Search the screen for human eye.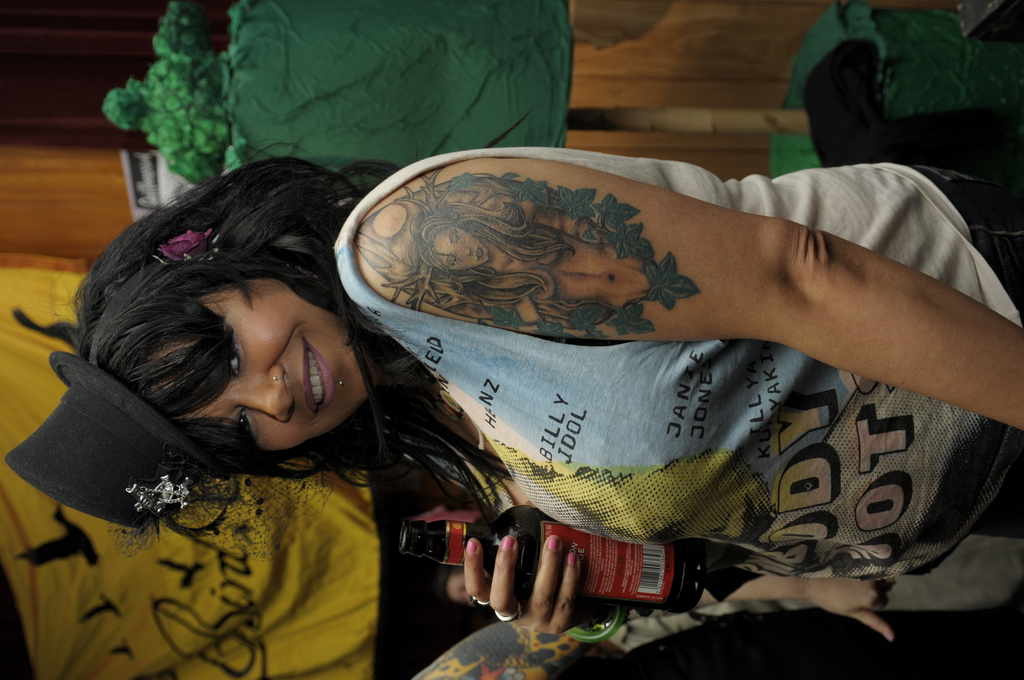
Found at {"x1": 214, "y1": 339, "x2": 247, "y2": 378}.
